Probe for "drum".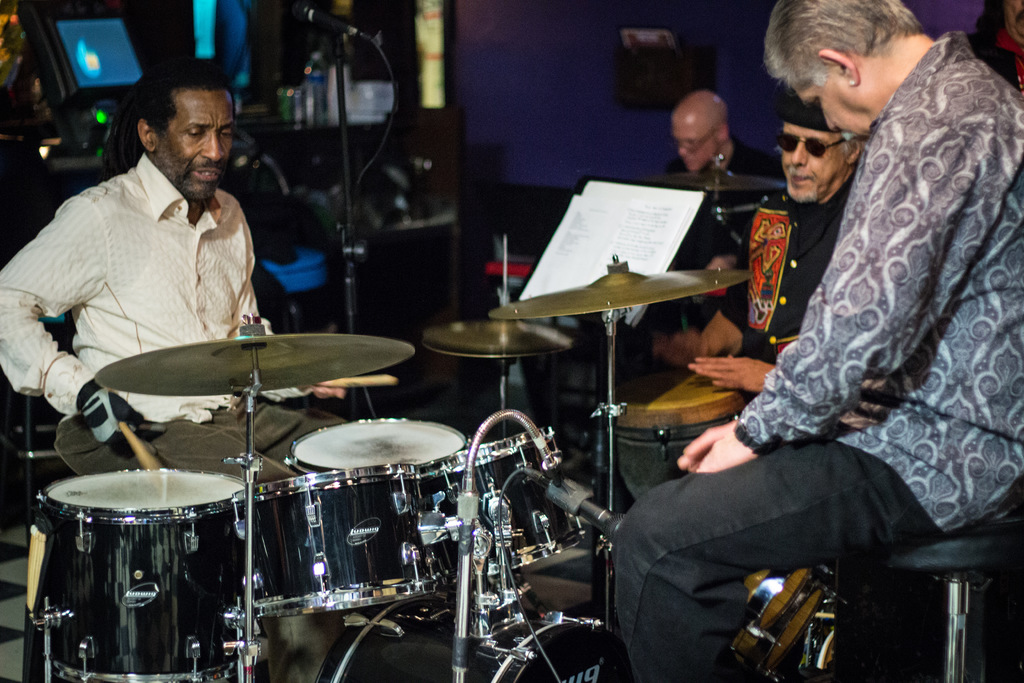
Probe result: bbox=[609, 370, 748, 507].
